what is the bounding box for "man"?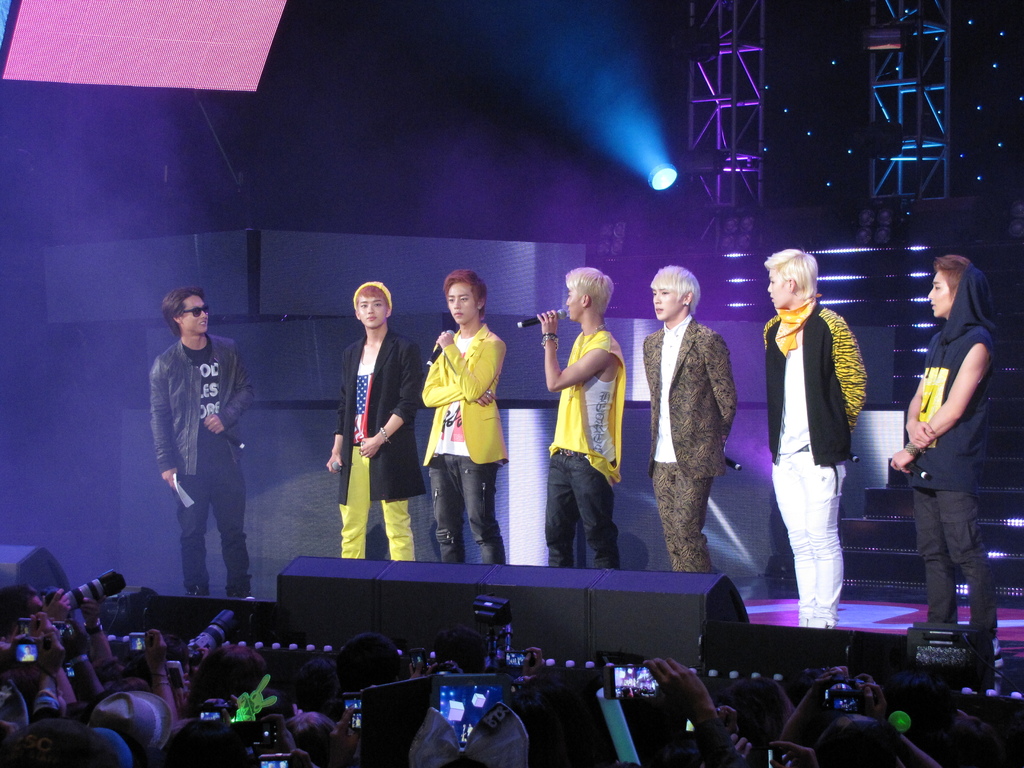
detection(0, 648, 65, 746).
